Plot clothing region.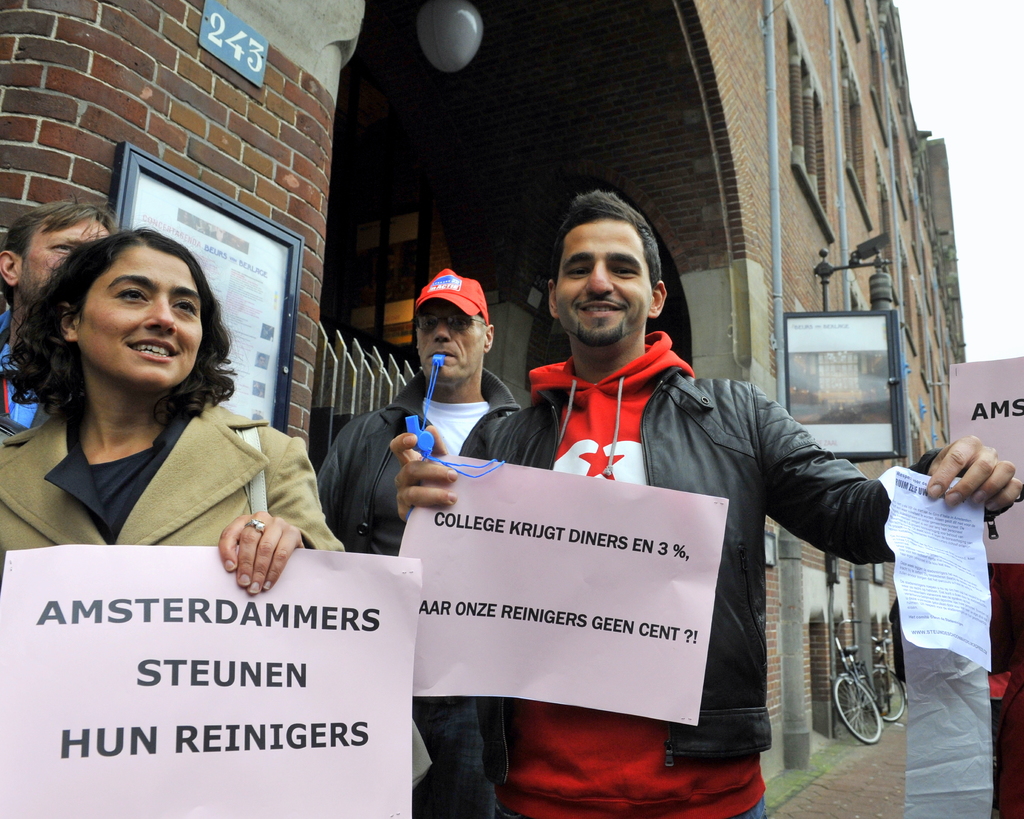
Plotted at crop(0, 403, 432, 794).
